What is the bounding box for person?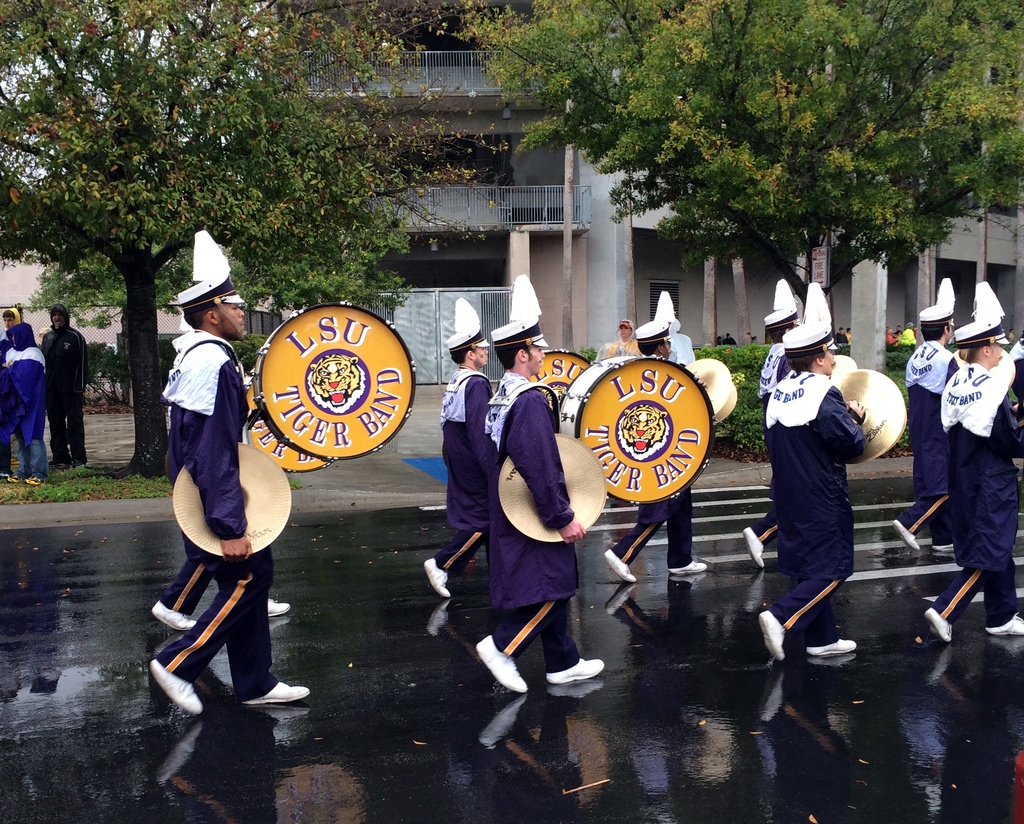
box=[741, 279, 804, 568].
